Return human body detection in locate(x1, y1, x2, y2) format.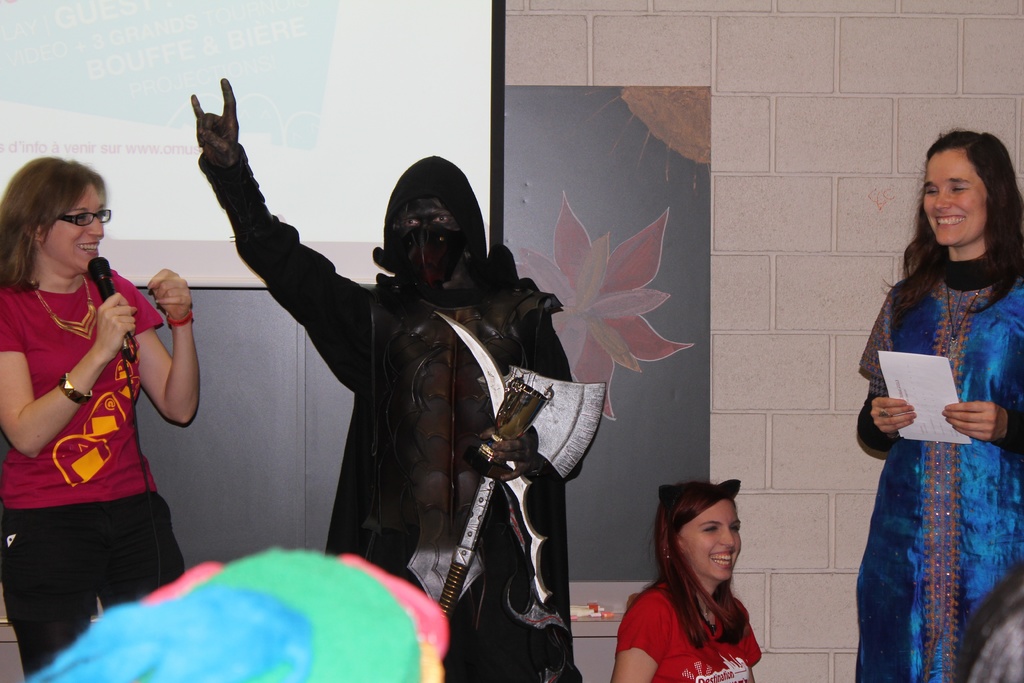
locate(189, 74, 585, 680).
